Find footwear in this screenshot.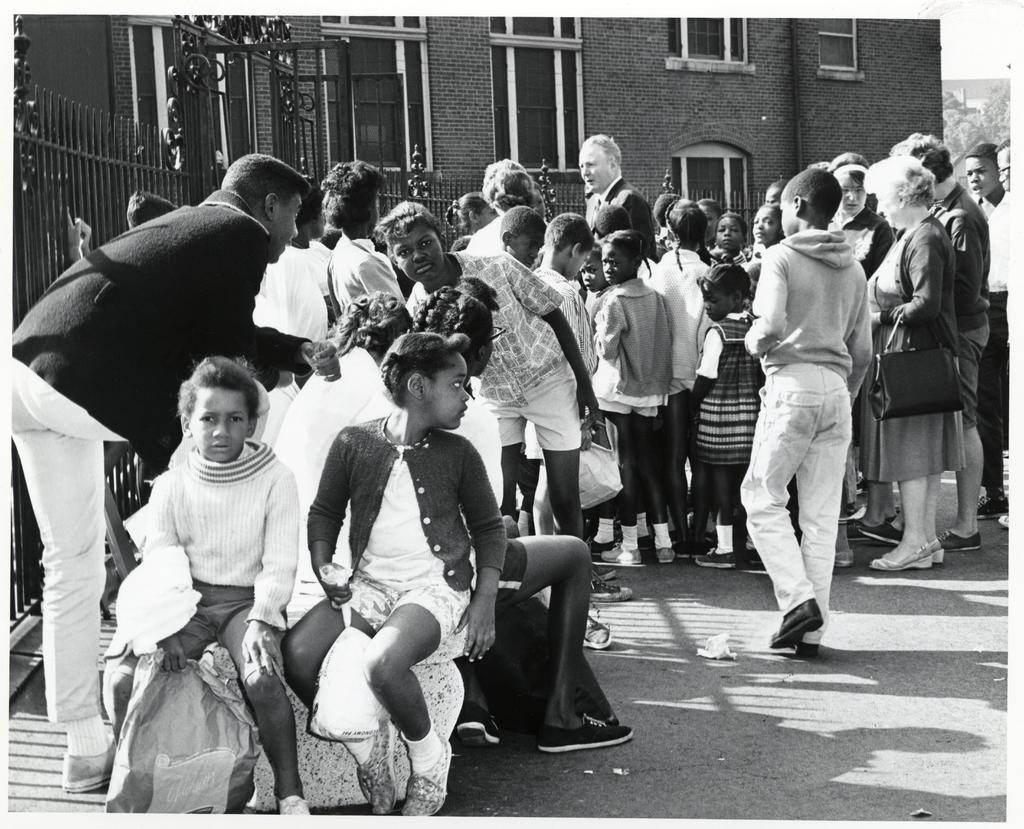
The bounding box for footwear is locate(869, 543, 931, 570).
